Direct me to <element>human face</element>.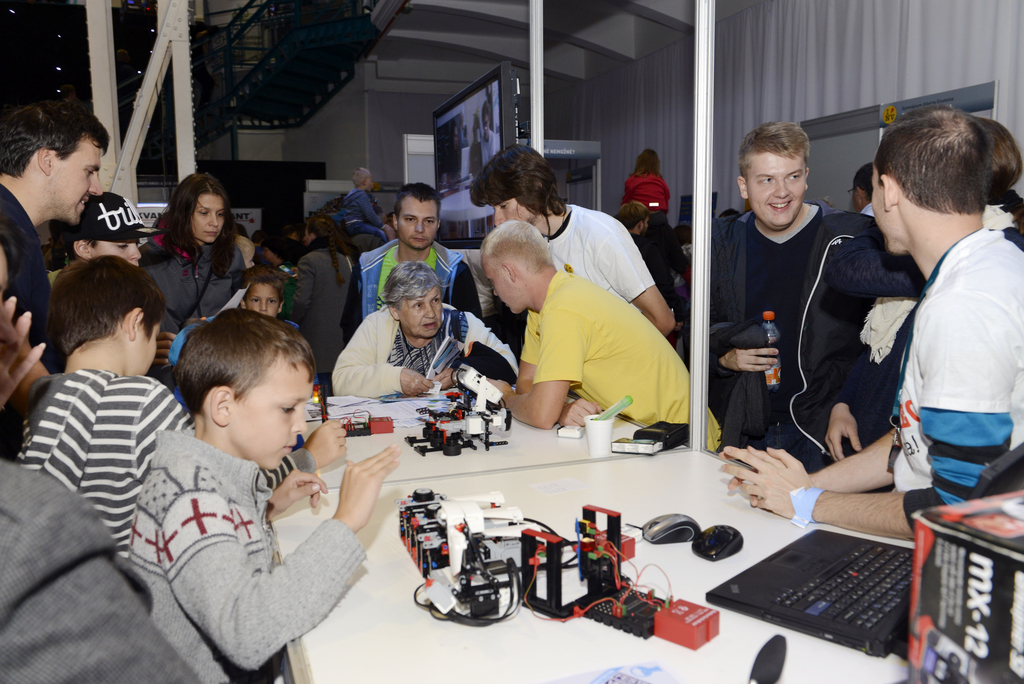
Direction: box=[484, 256, 527, 316].
